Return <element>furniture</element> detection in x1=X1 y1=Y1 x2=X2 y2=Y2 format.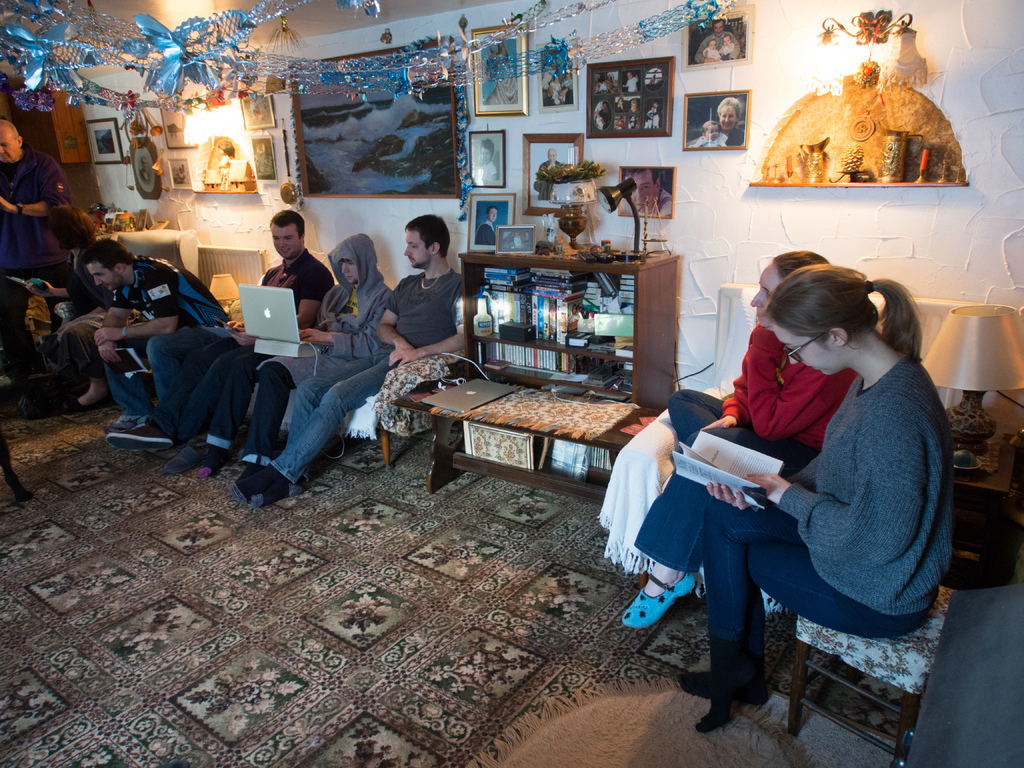
x1=26 y1=91 x2=90 y2=161.
